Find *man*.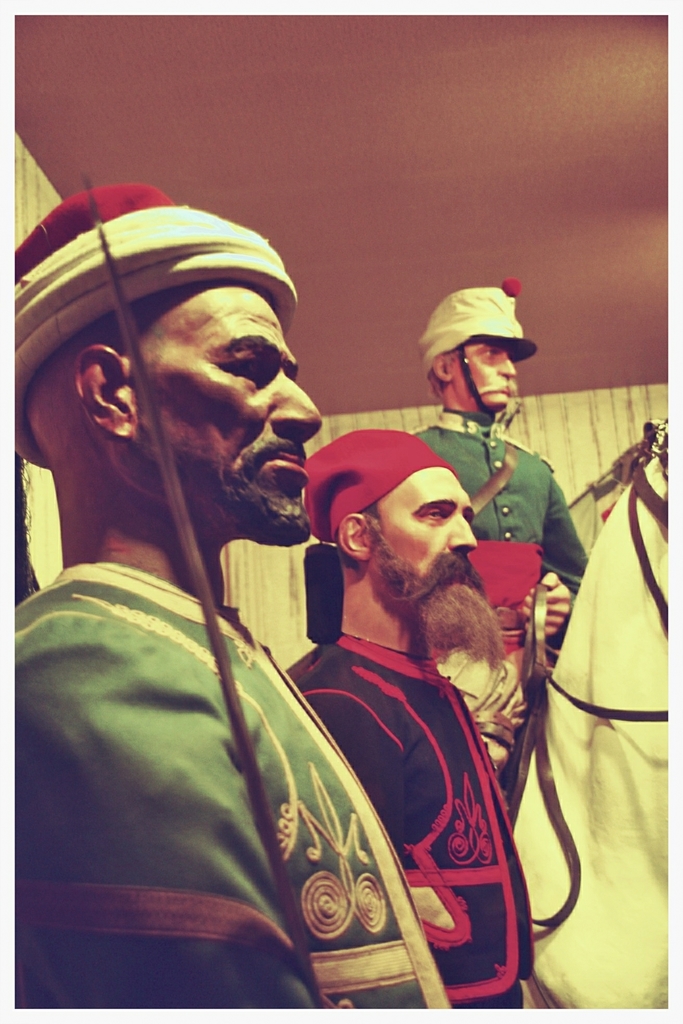
[406, 284, 593, 693].
